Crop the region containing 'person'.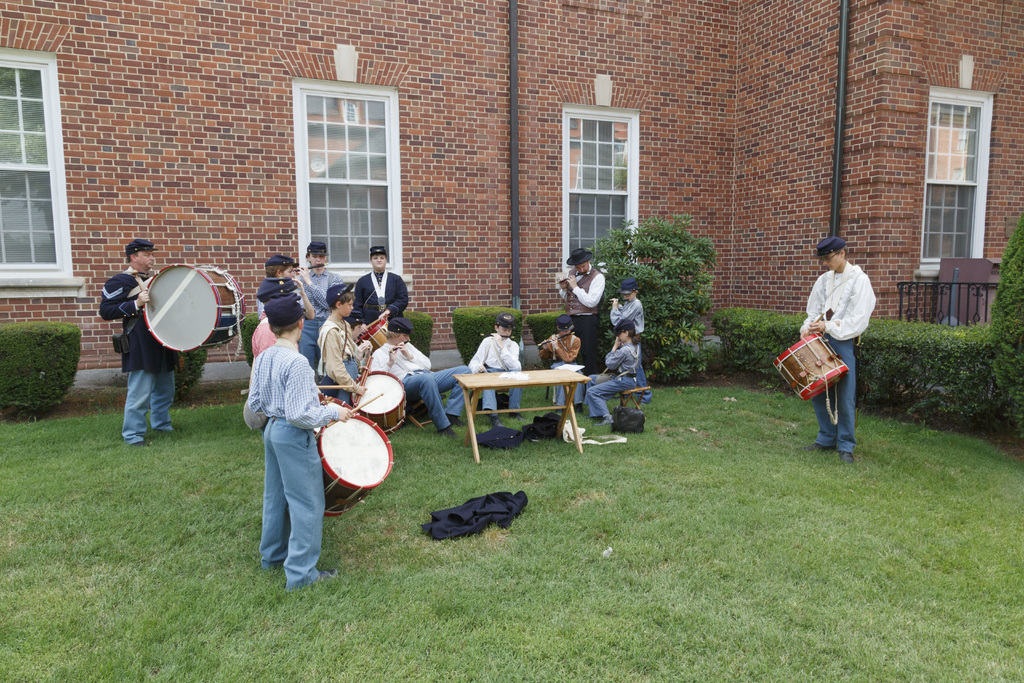
Crop region: <box>620,277,643,340</box>.
